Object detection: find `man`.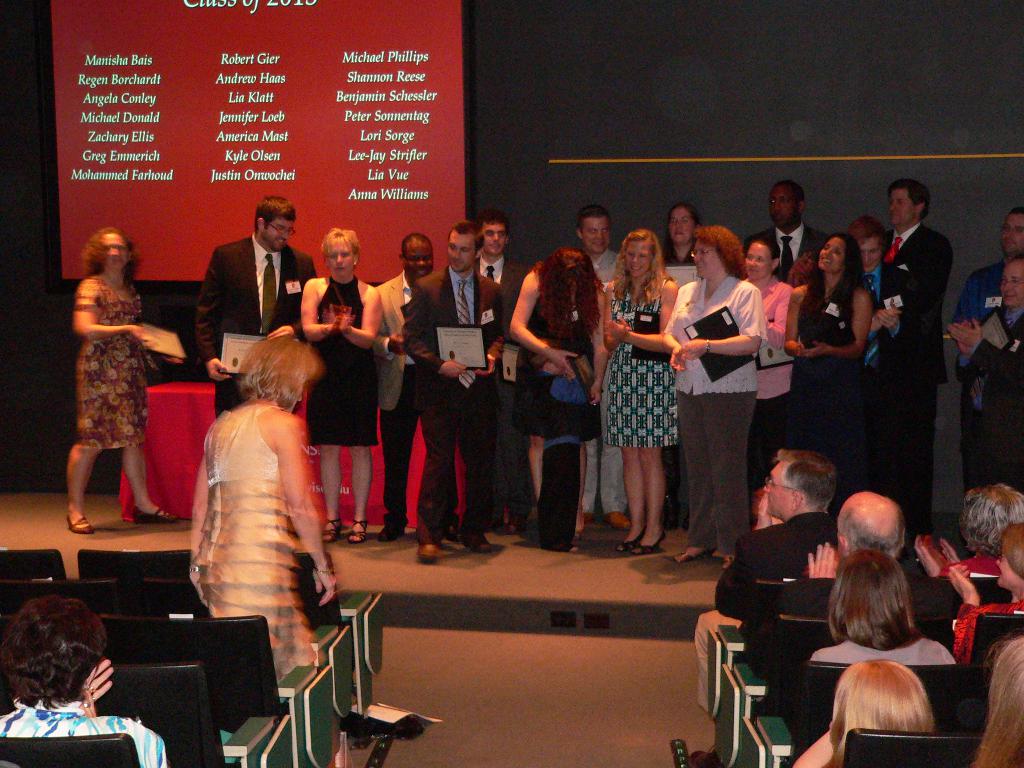
Rect(947, 249, 1023, 500).
